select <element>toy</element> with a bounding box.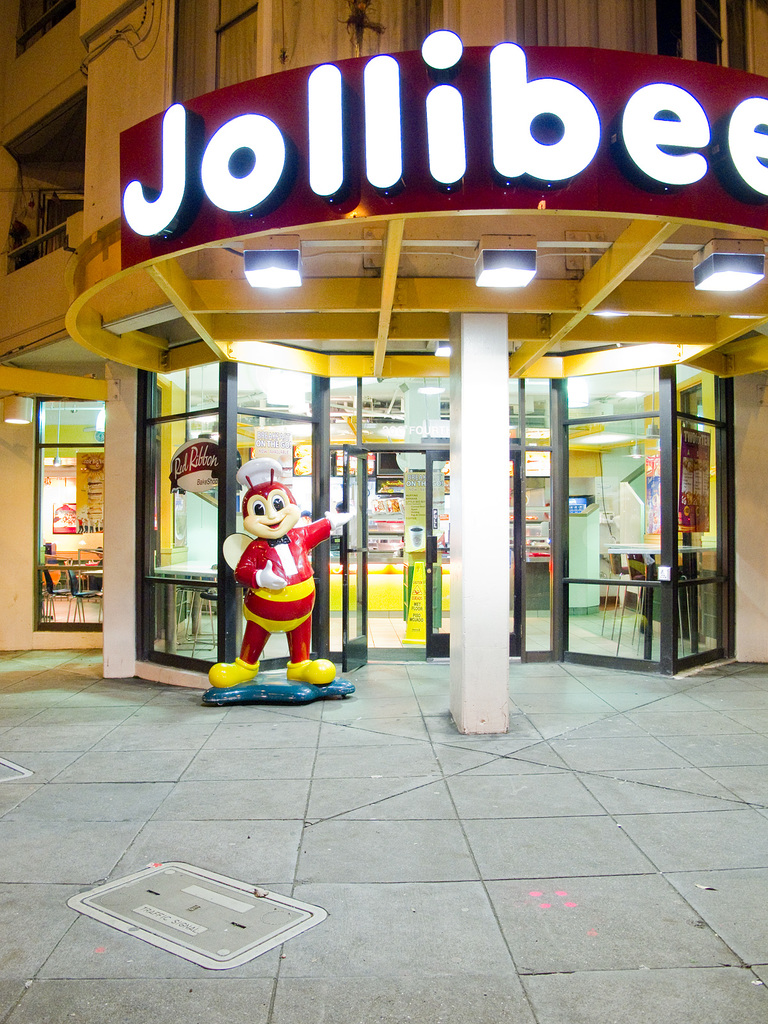
218, 449, 338, 685.
